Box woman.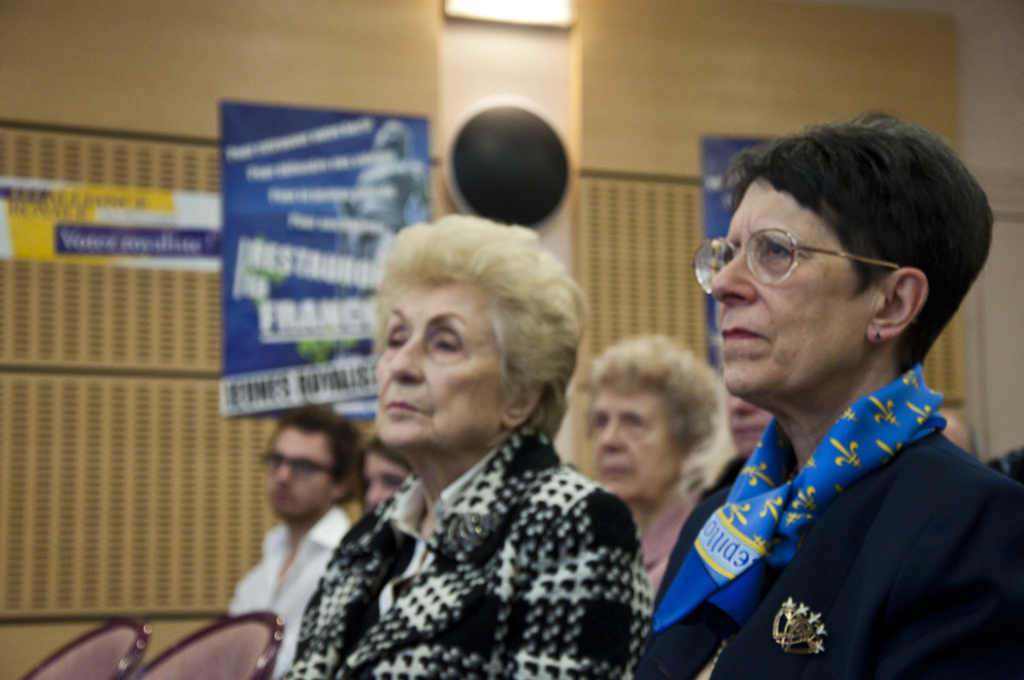
locate(576, 331, 732, 594).
